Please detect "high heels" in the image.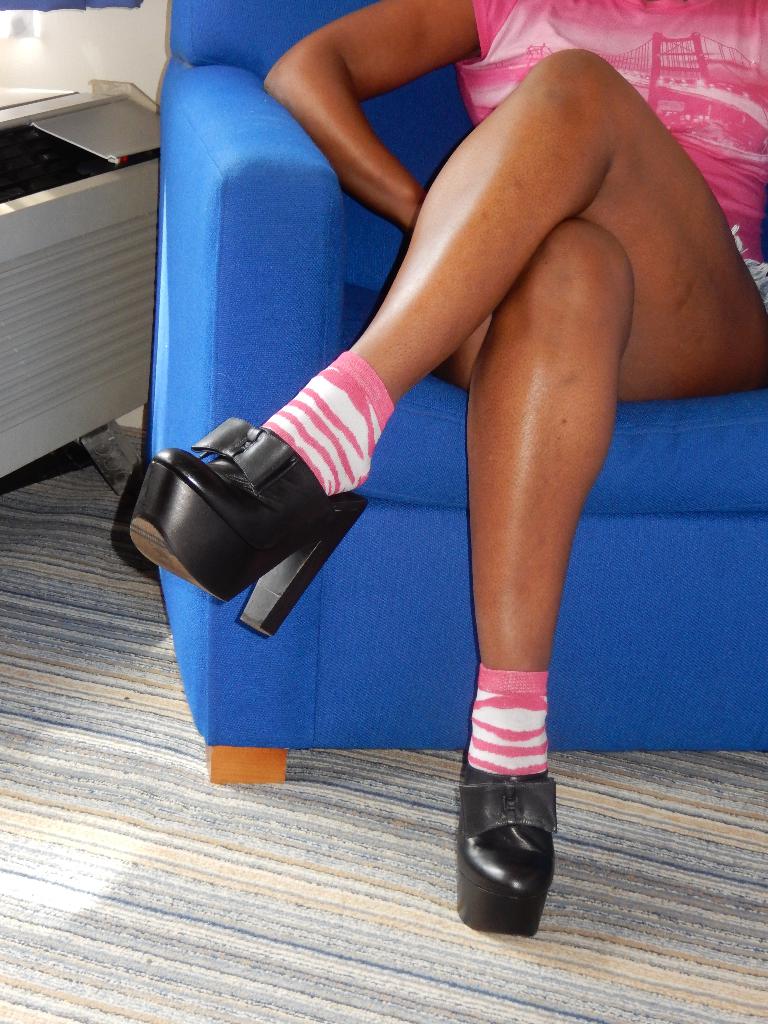
(124,410,371,650).
